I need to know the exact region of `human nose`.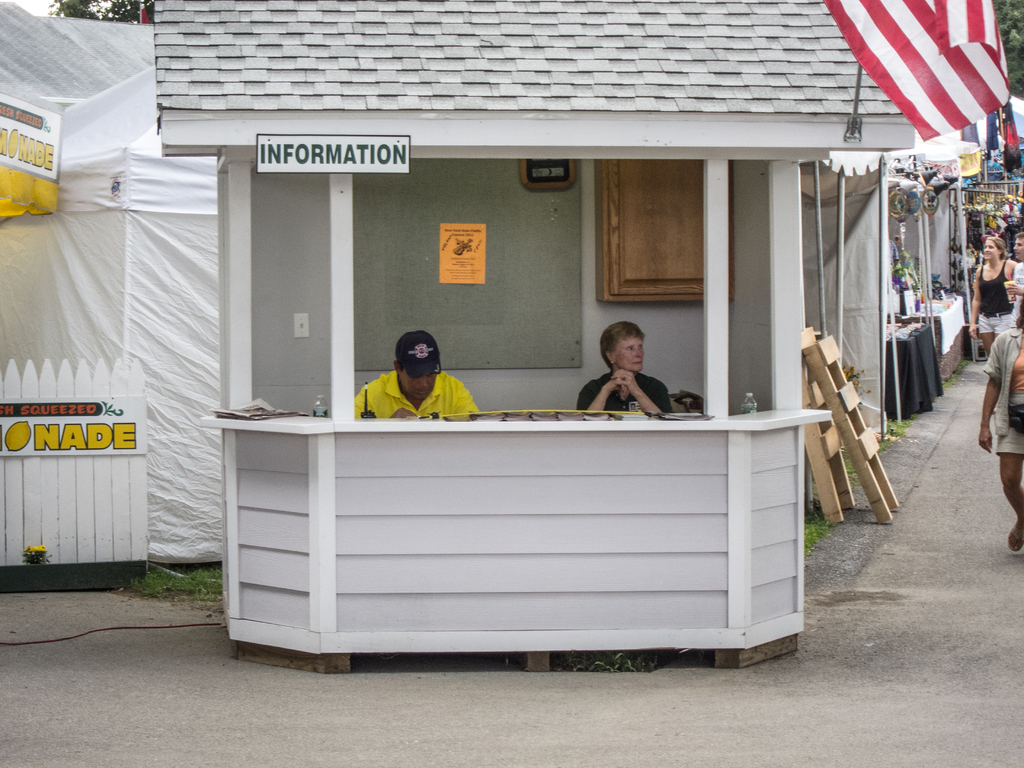
Region: detection(1012, 243, 1018, 251).
